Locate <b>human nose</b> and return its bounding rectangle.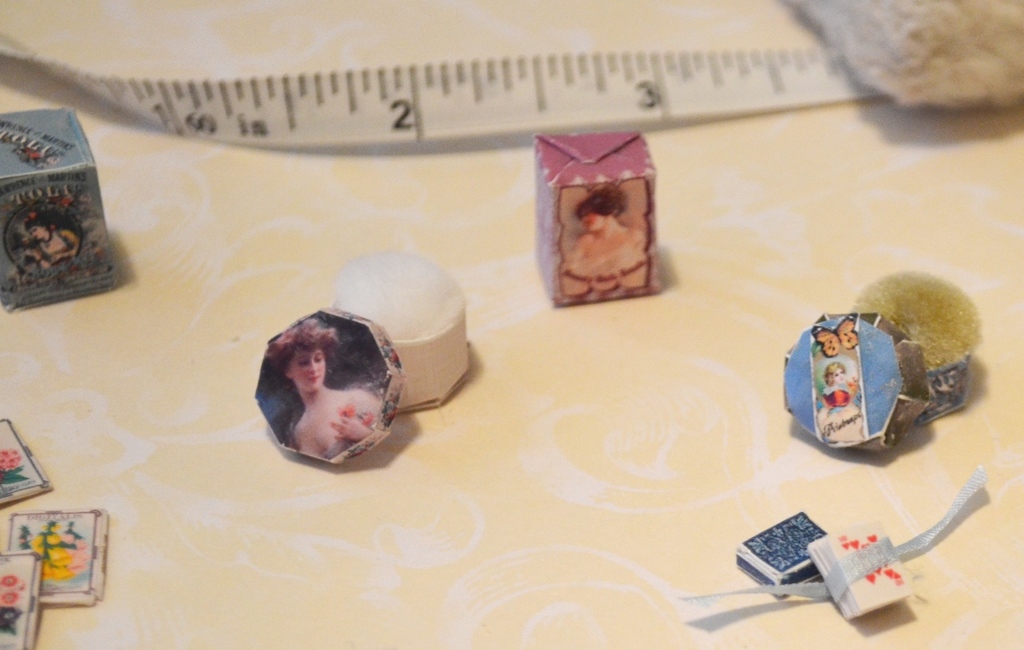
{"left": 309, "top": 360, "right": 318, "bottom": 372}.
